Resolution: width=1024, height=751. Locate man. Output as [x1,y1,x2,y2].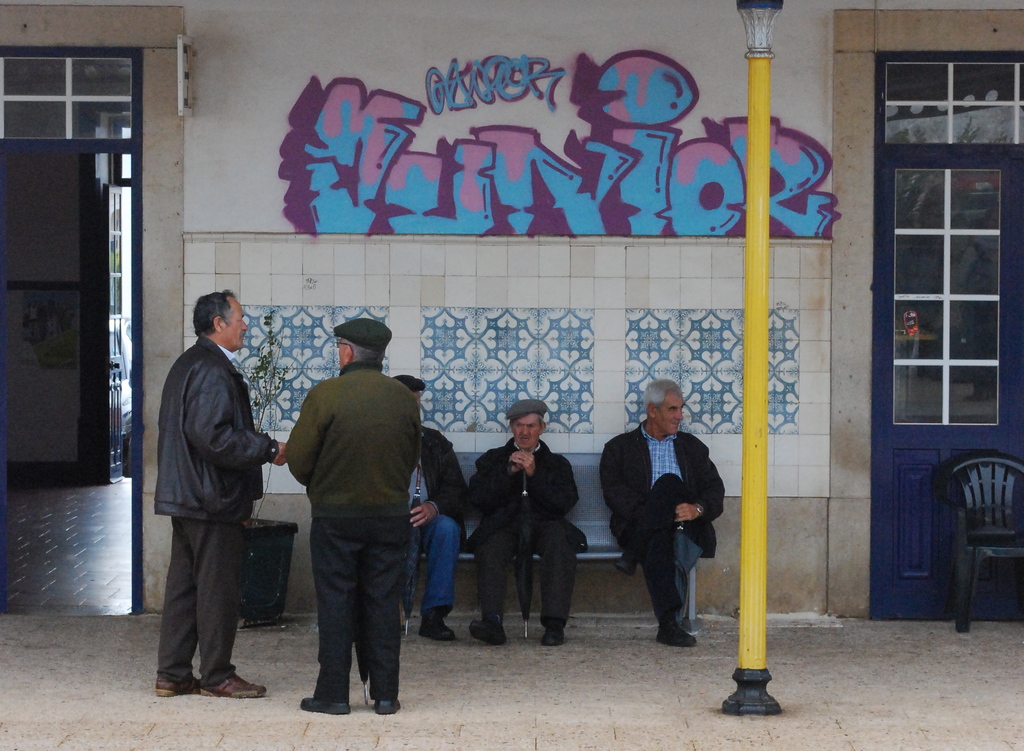
[269,317,439,730].
